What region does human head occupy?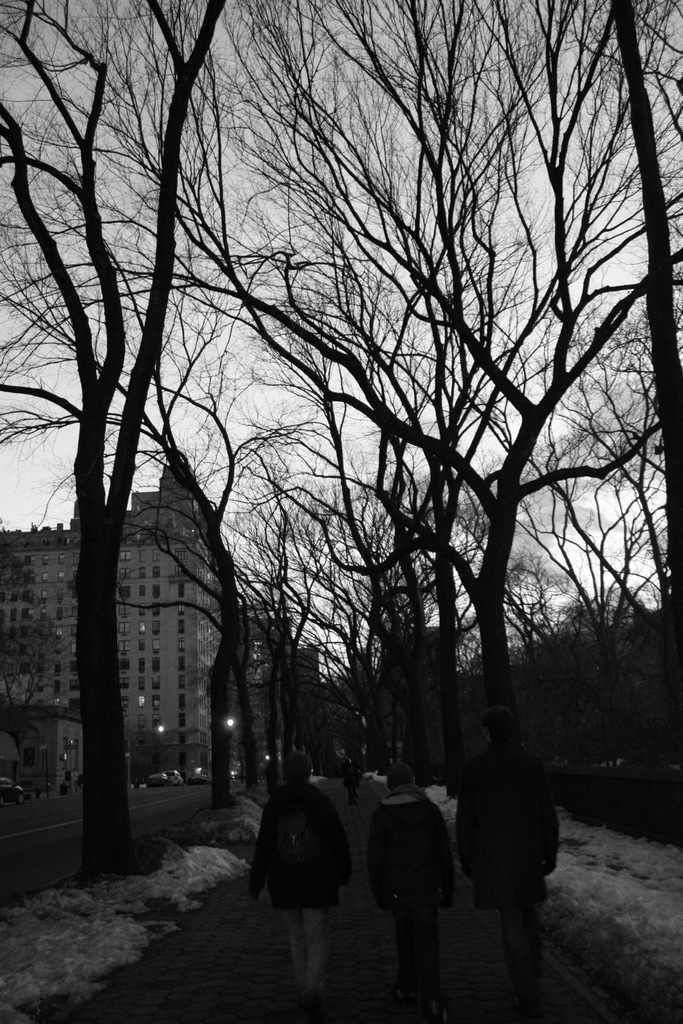
box=[276, 750, 318, 797].
